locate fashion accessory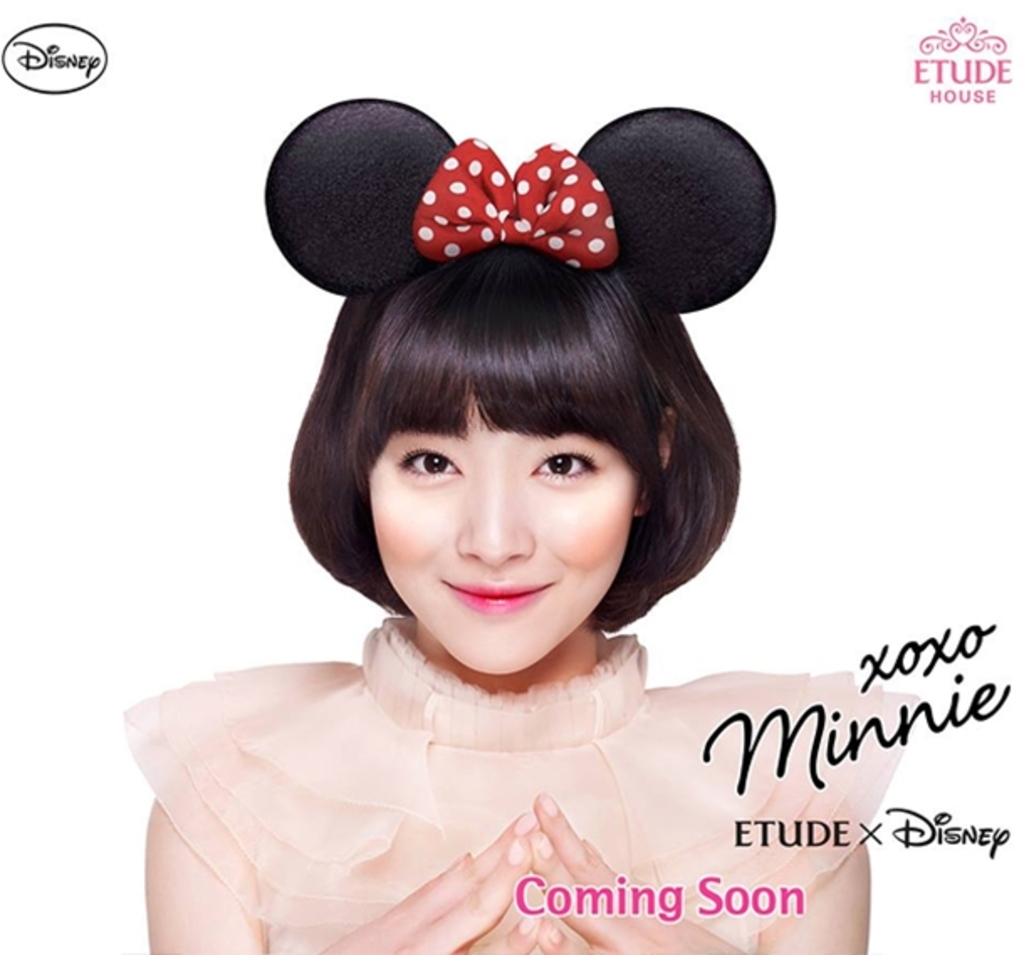
[265, 96, 776, 312]
